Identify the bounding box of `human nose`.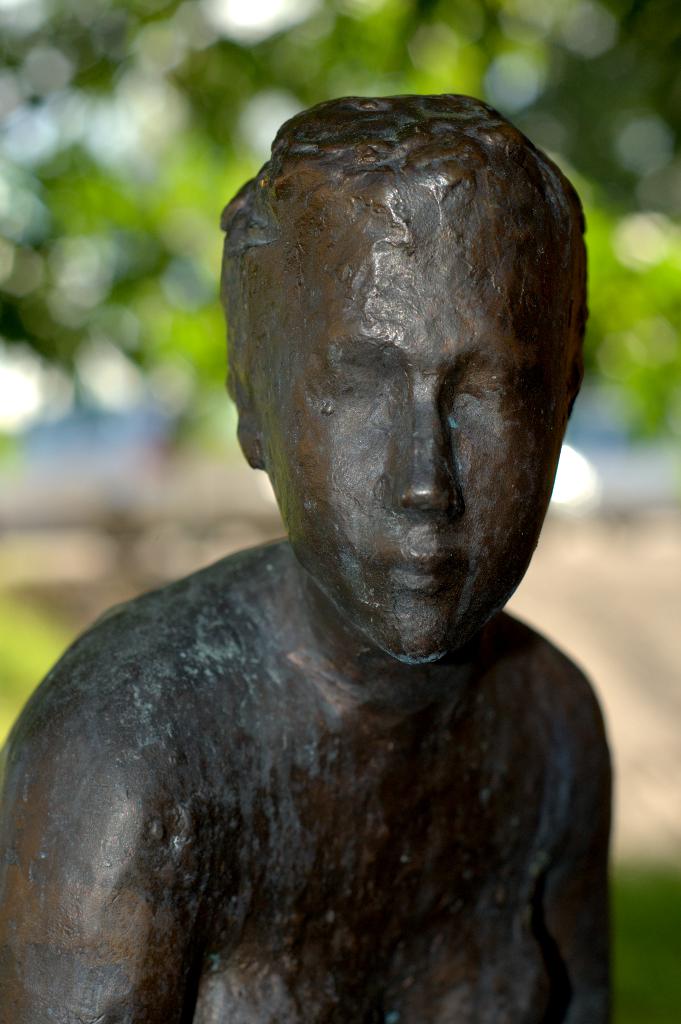
pyautogui.locateOnScreen(385, 399, 466, 505).
